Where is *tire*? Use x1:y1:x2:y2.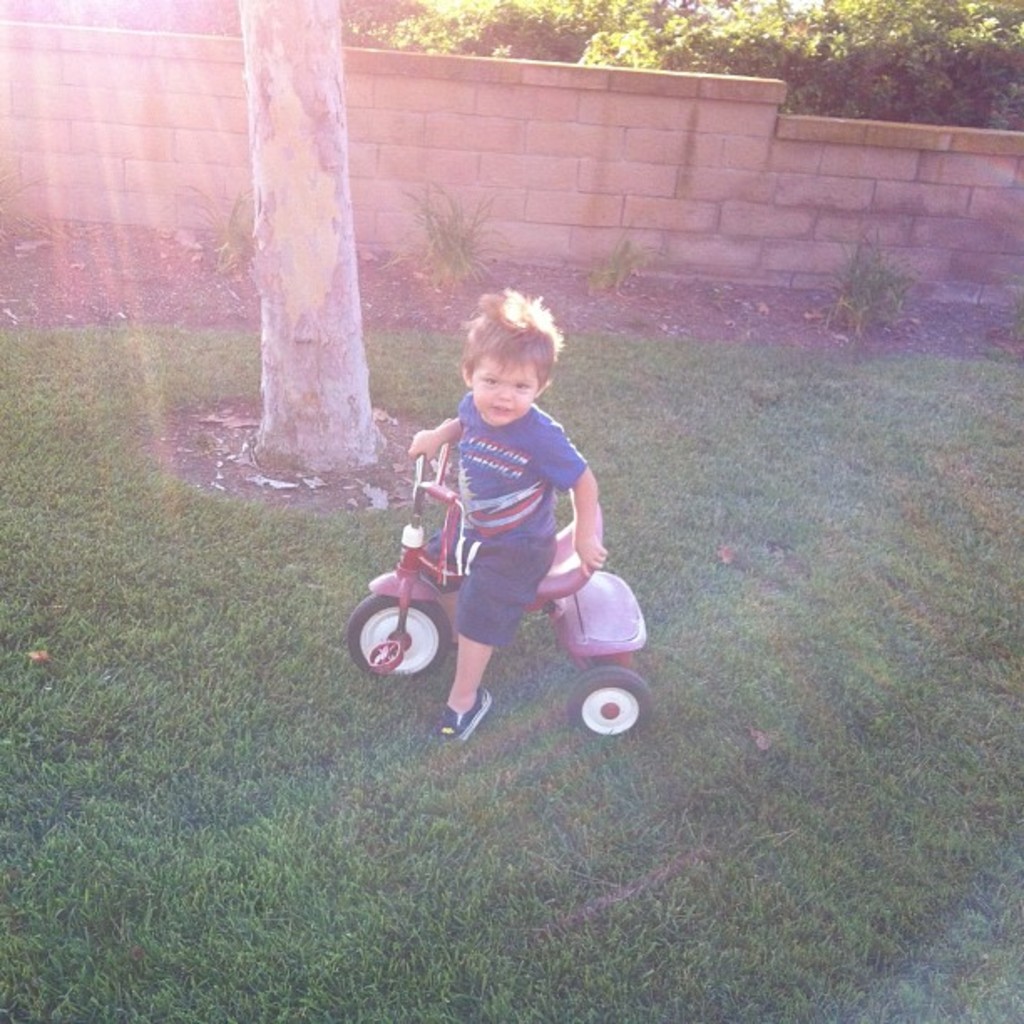
561:664:658:745.
